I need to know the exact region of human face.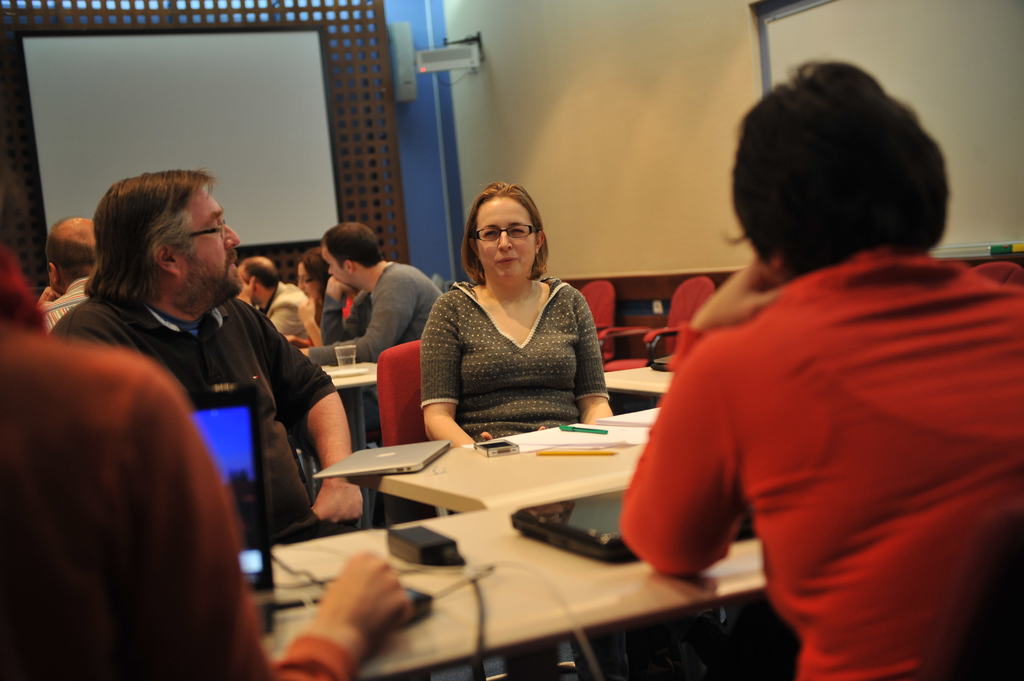
Region: region(295, 264, 316, 303).
